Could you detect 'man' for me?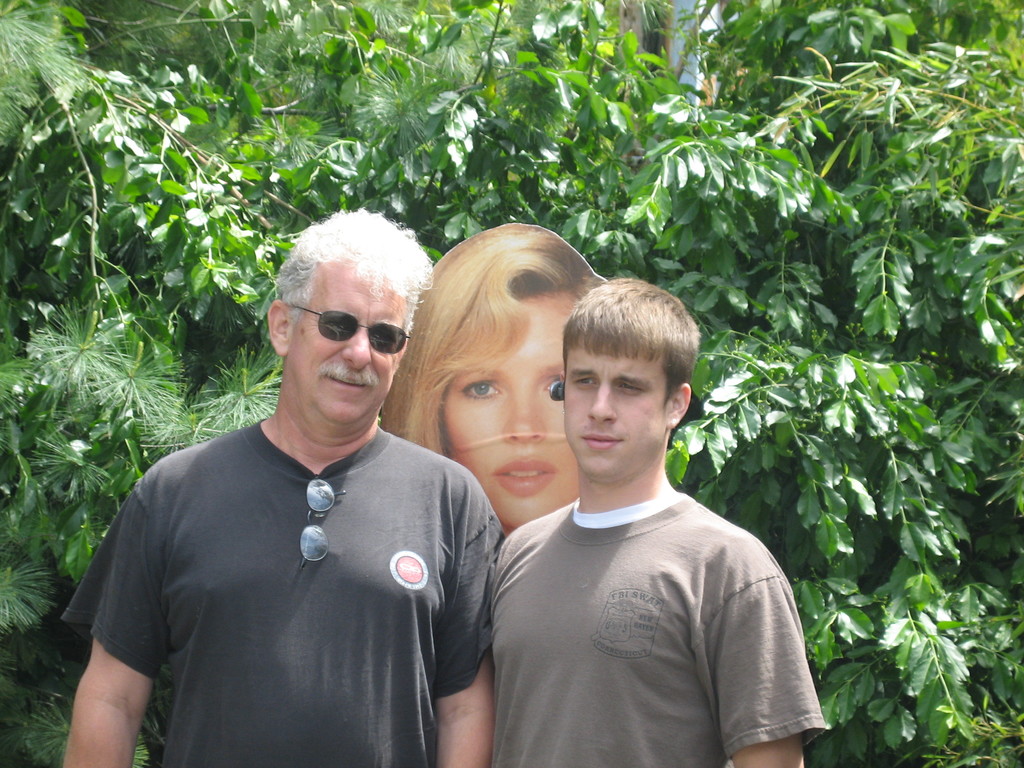
Detection result: region(490, 274, 829, 767).
